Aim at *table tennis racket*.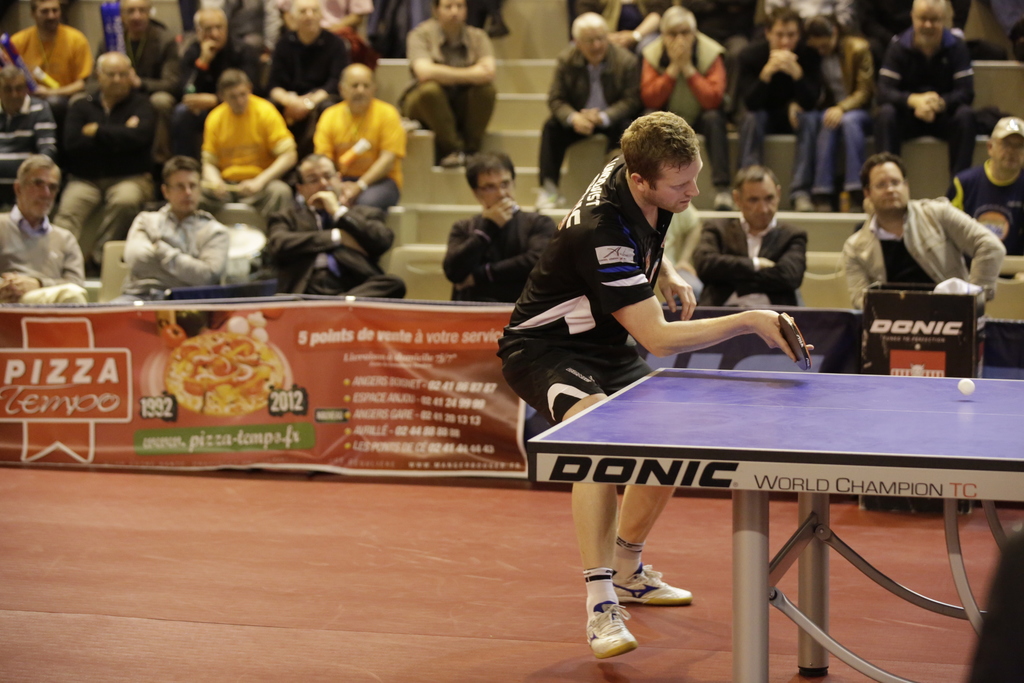
Aimed at (left=781, top=312, right=809, bottom=372).
